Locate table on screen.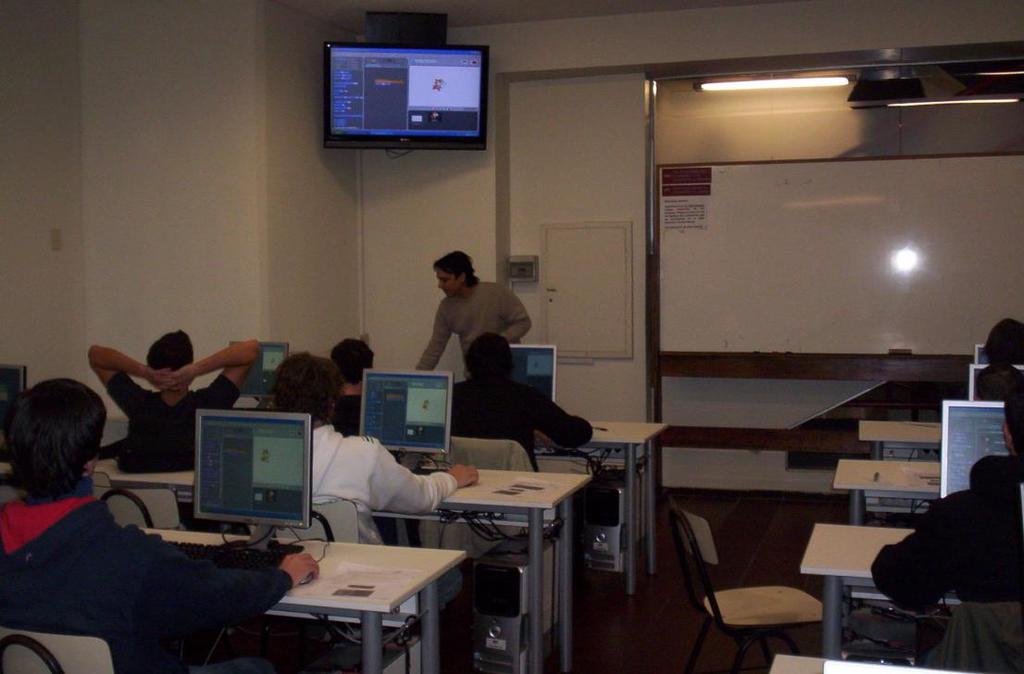
On screen at bbox=(857, 418, 939, 456).
